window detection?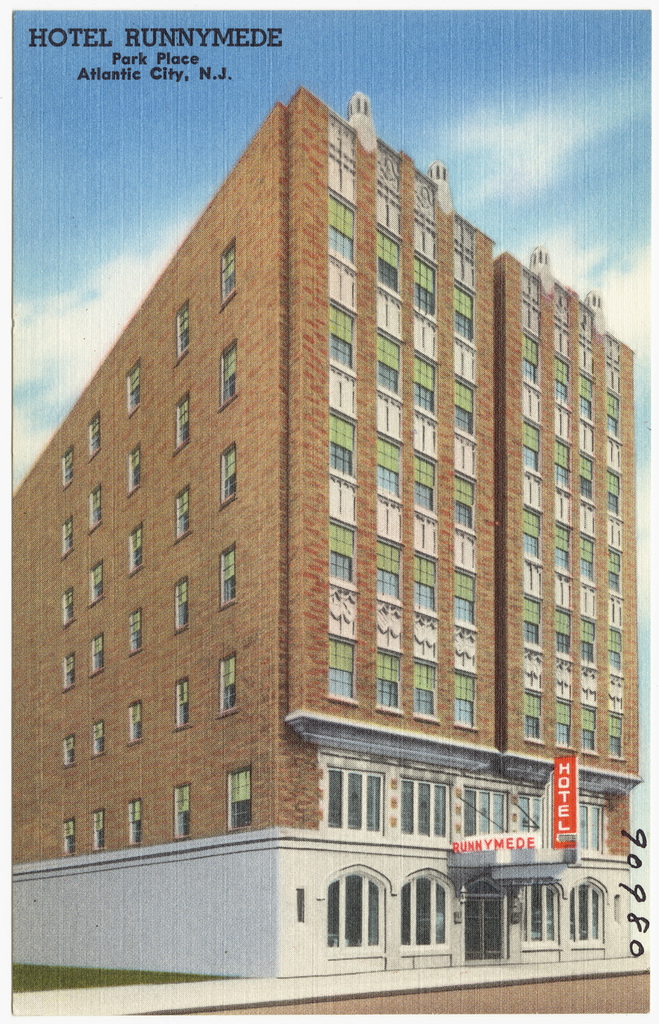
box=[229, 767, 253, 828]
